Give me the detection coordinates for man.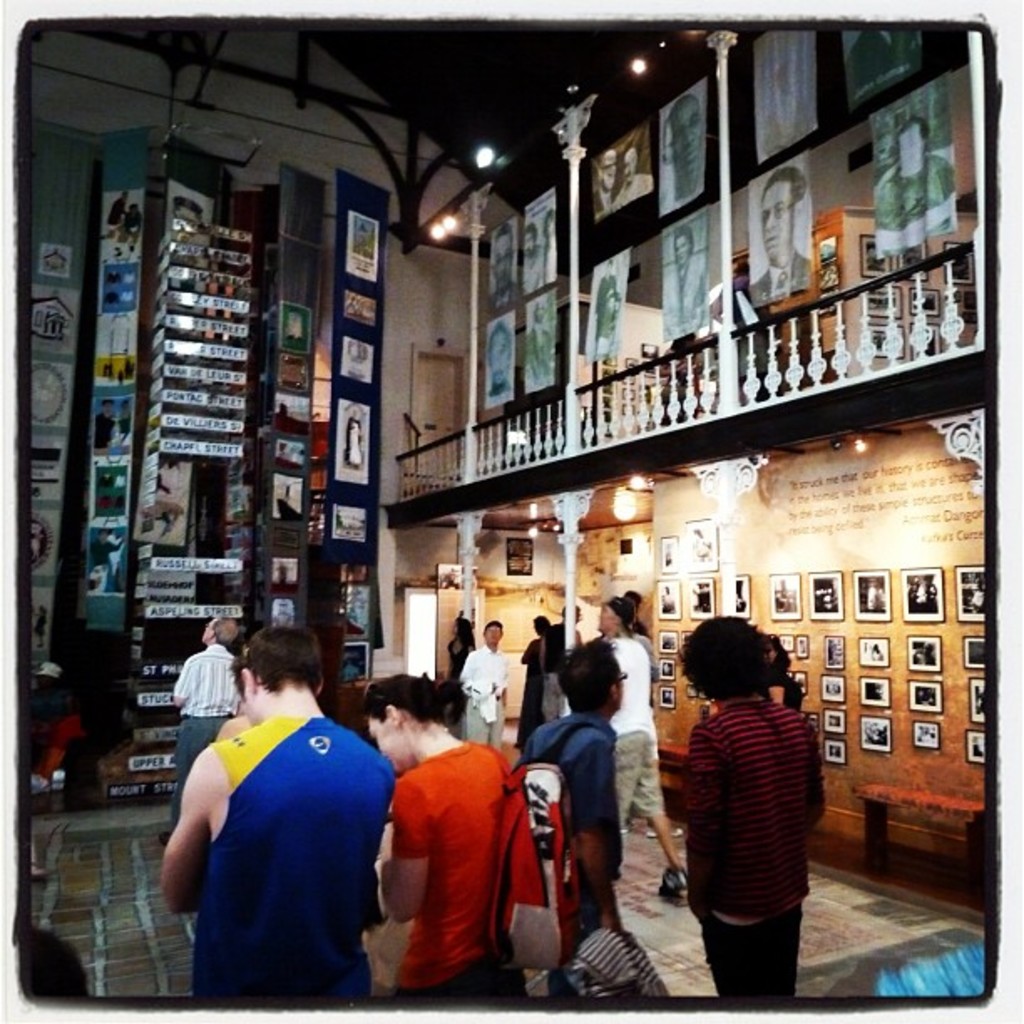
[x1=661, y1=219, x2=714, y2=338].
